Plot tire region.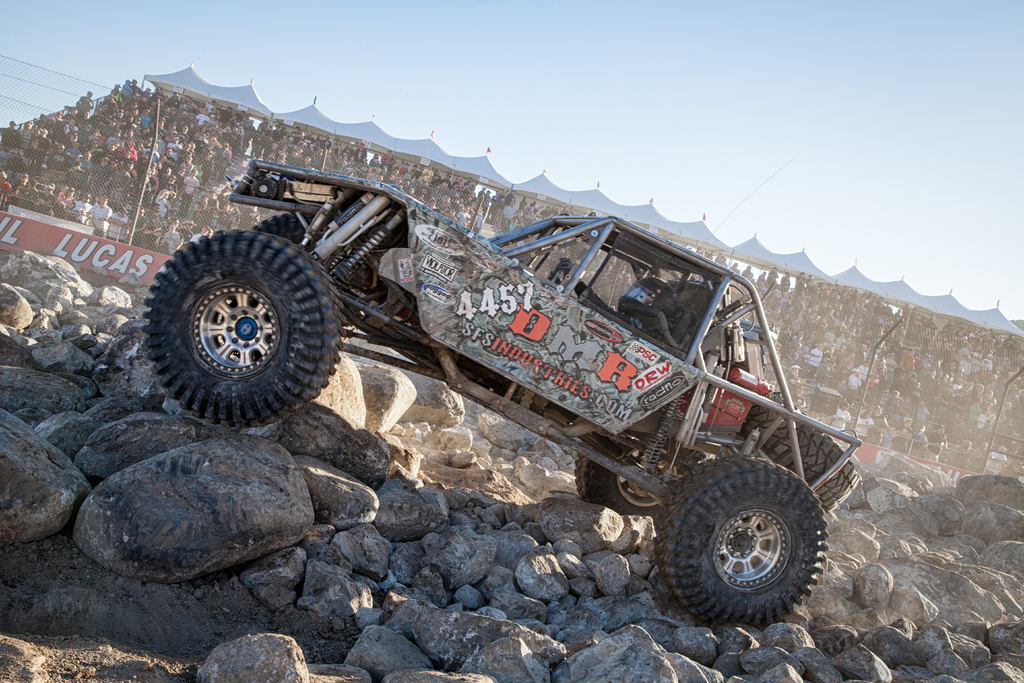
Plotted at <region>141, 220, 335, 432</region>.
